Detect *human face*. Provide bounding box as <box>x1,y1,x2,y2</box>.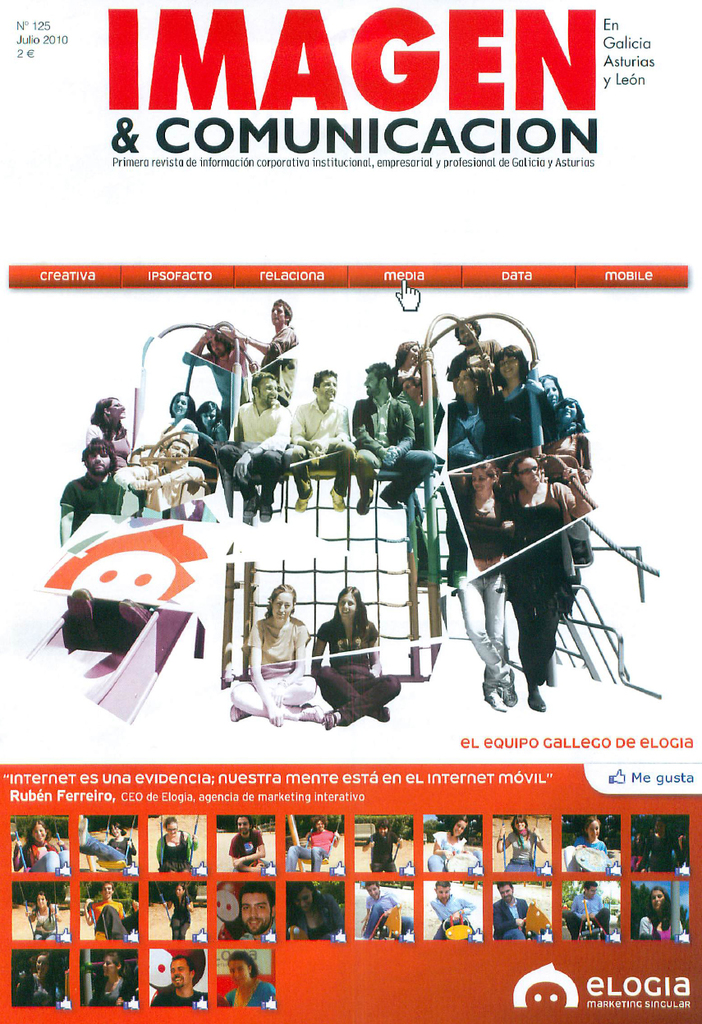
<box>456,321,474,344</box>.
